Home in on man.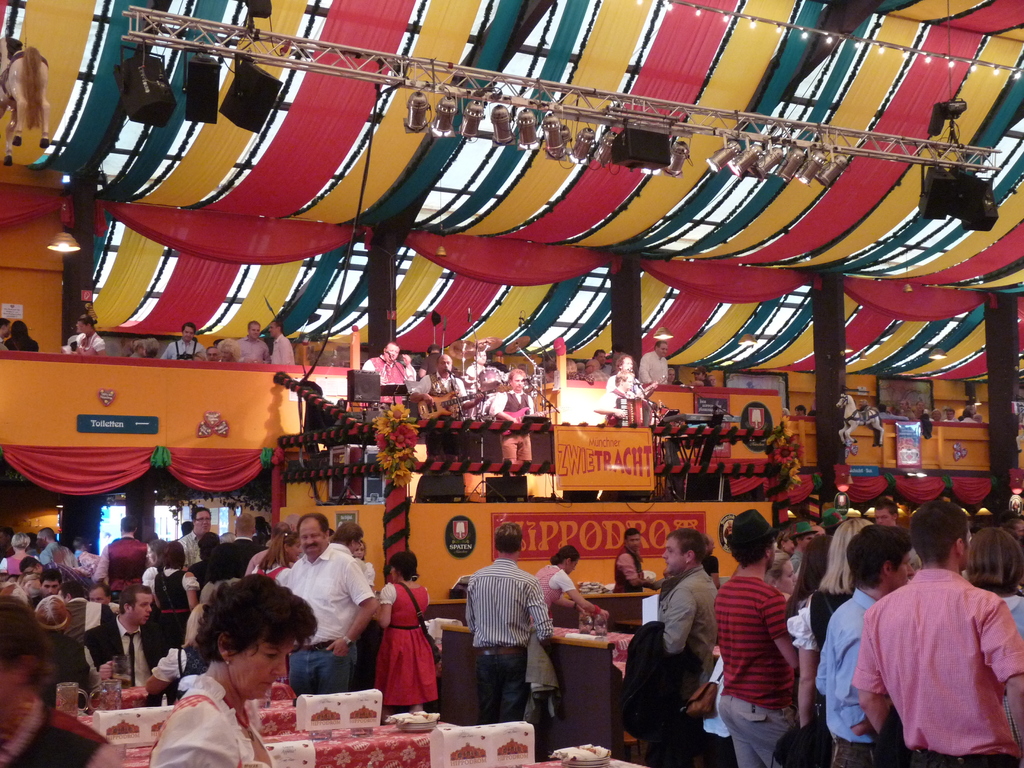
Homed in at region(266, 316, 295, 362).
